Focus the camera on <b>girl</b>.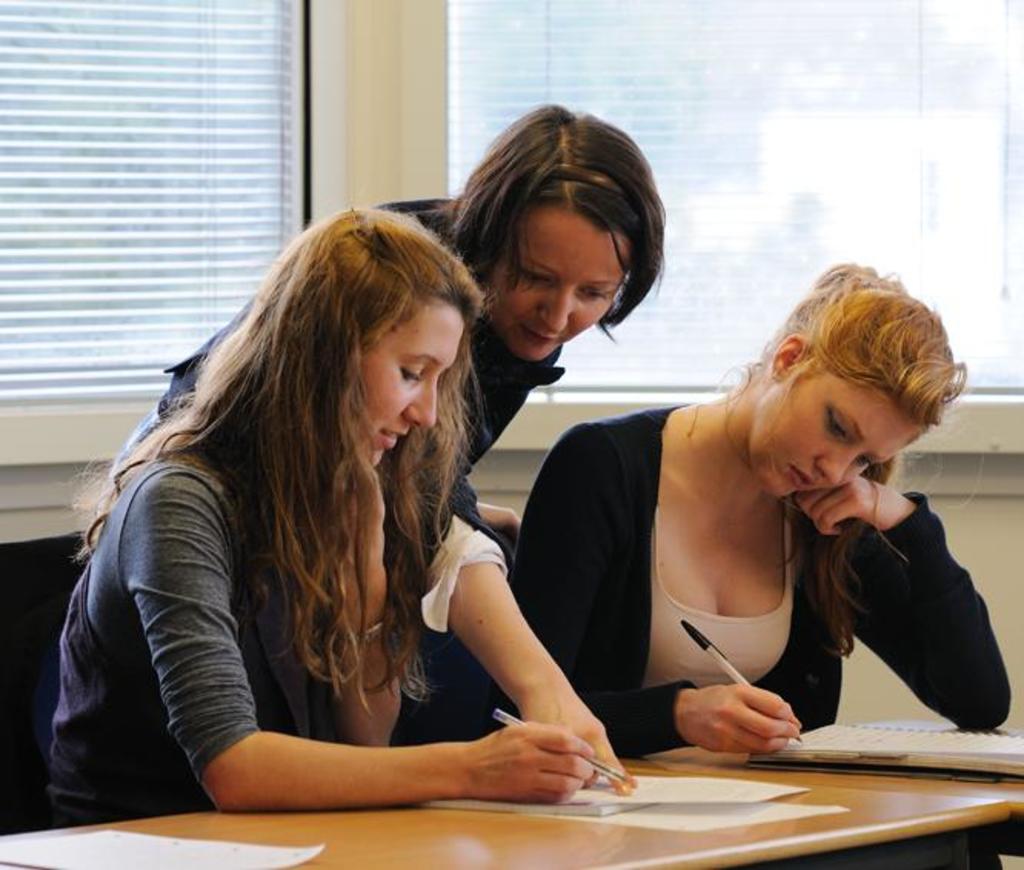
Focus region: l=42, t=204, r=566, b=813.
